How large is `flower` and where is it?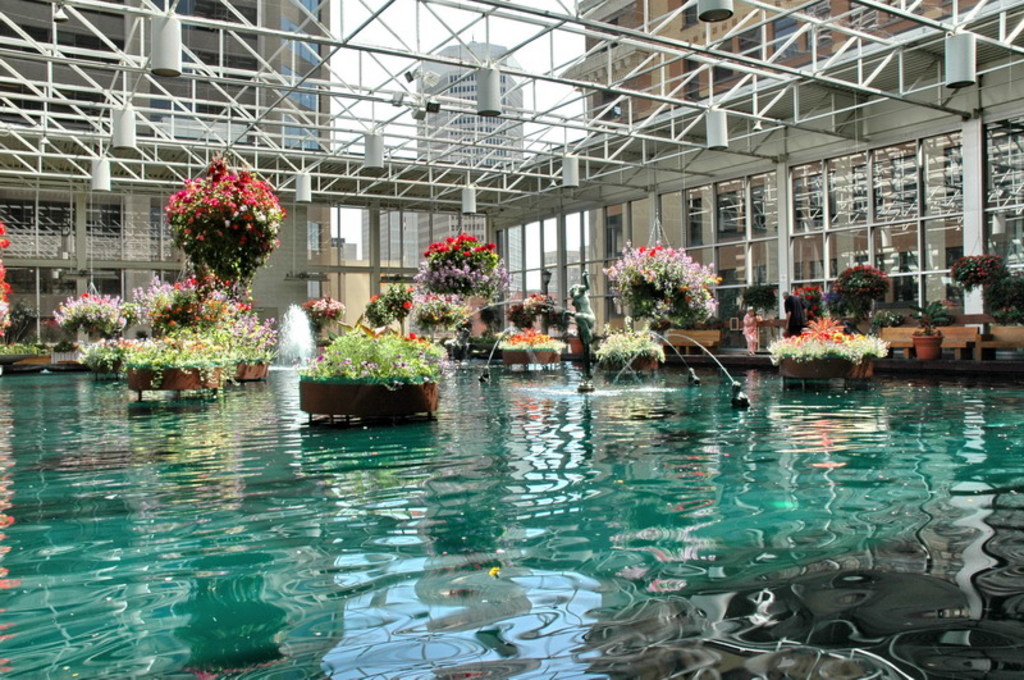
Bounding box: BBox(398, 302, 410, 311).
